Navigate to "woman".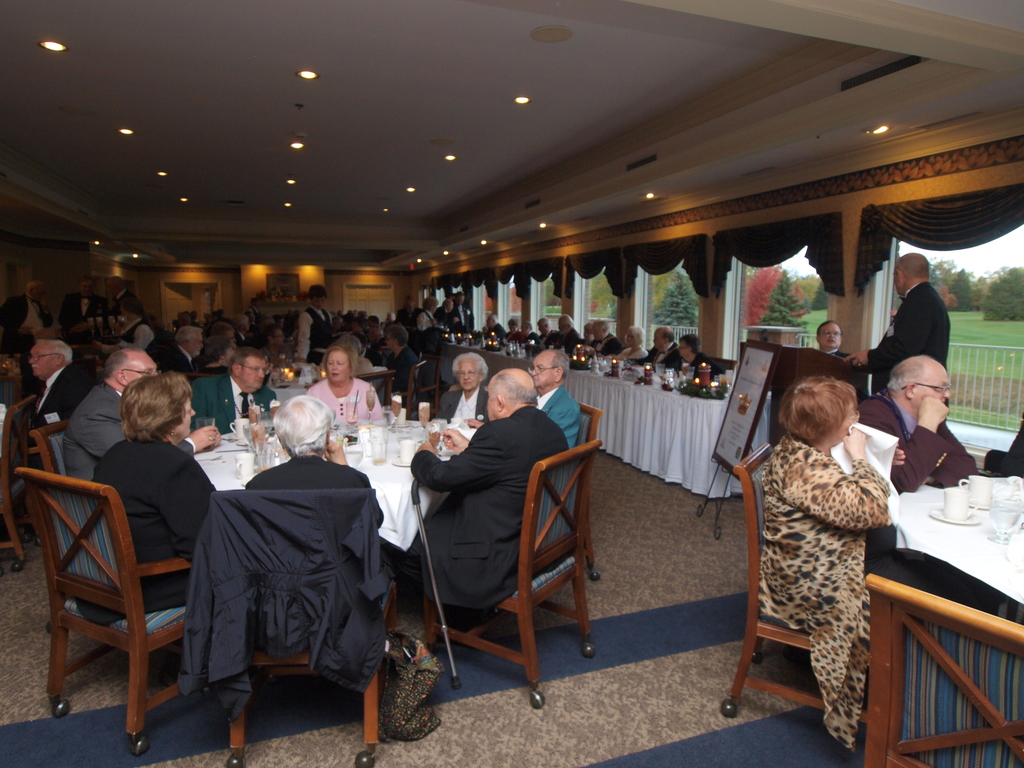
Navigation target: (left=70, top=373, right=230, bottom=627).
